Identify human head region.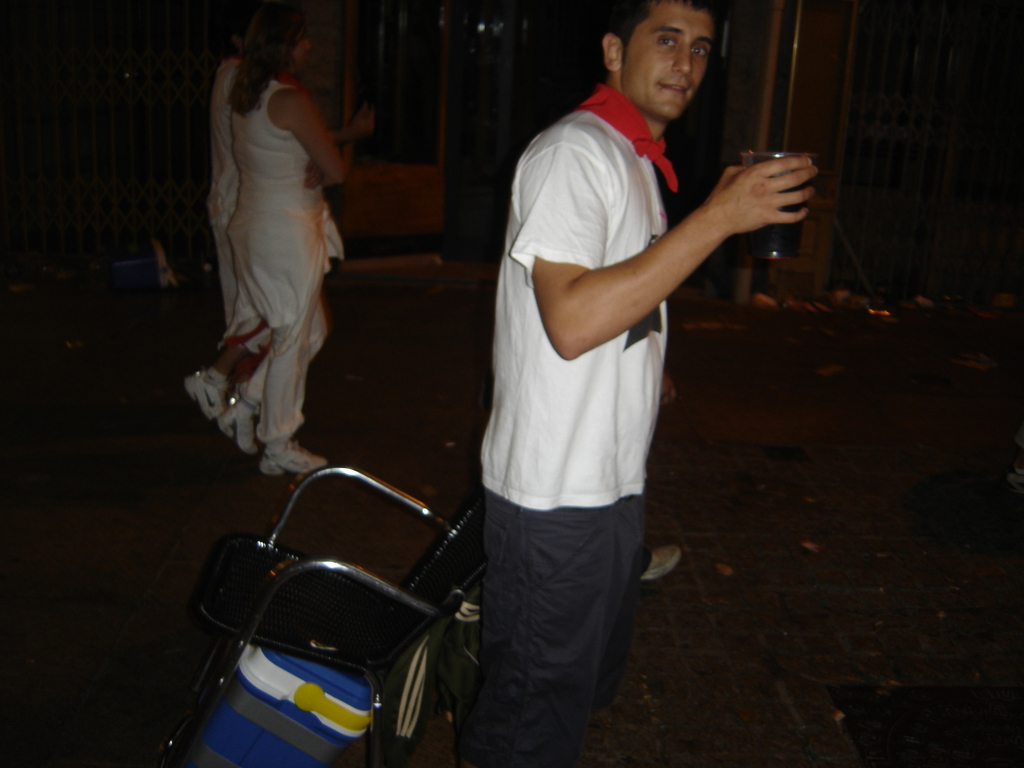
Region: (x1=598, y1=1, x2=721, y2=124).
